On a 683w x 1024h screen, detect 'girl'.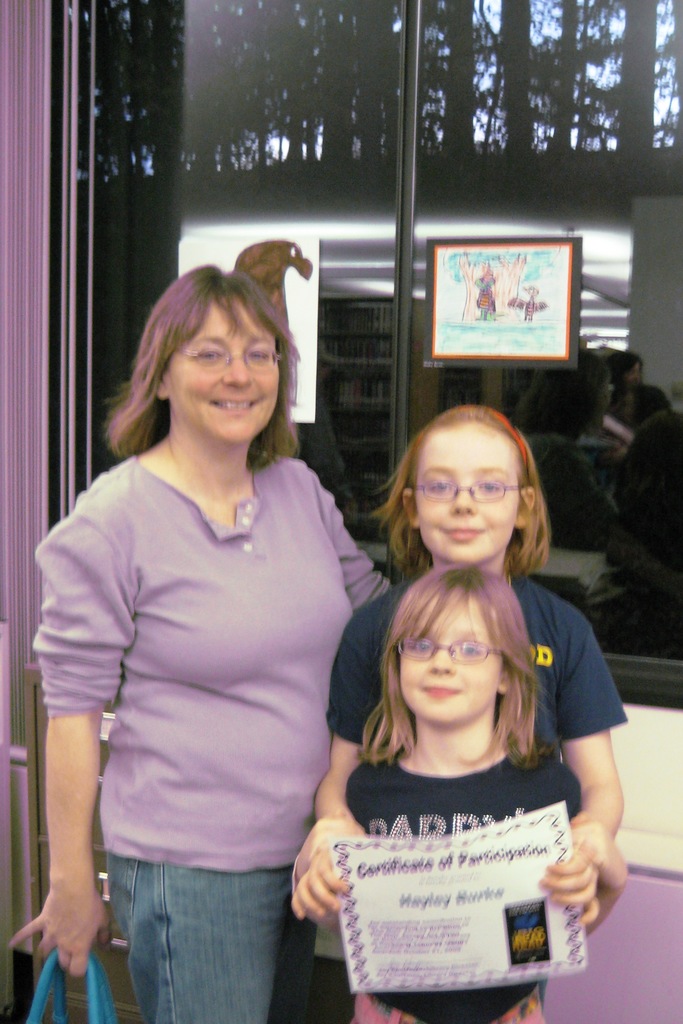
293/406/627/1012.
